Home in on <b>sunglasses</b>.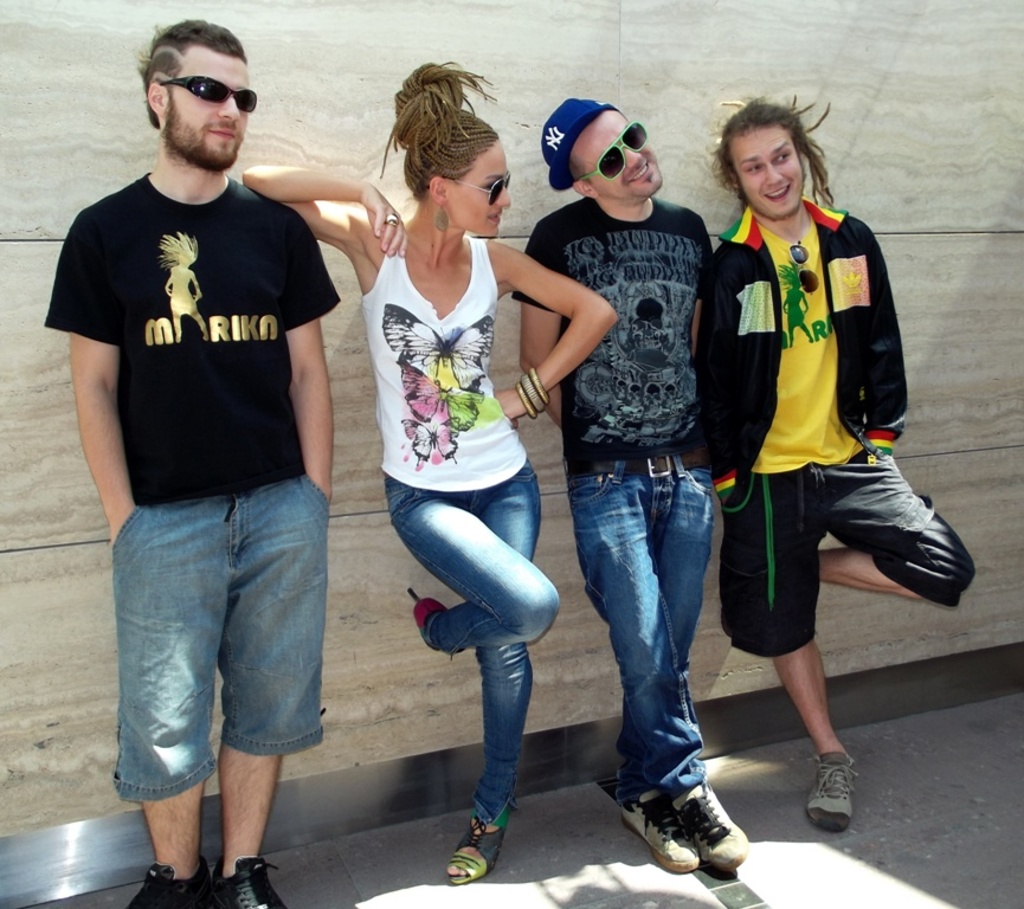
Homed in at select_region(157, 73, 258, 112).
